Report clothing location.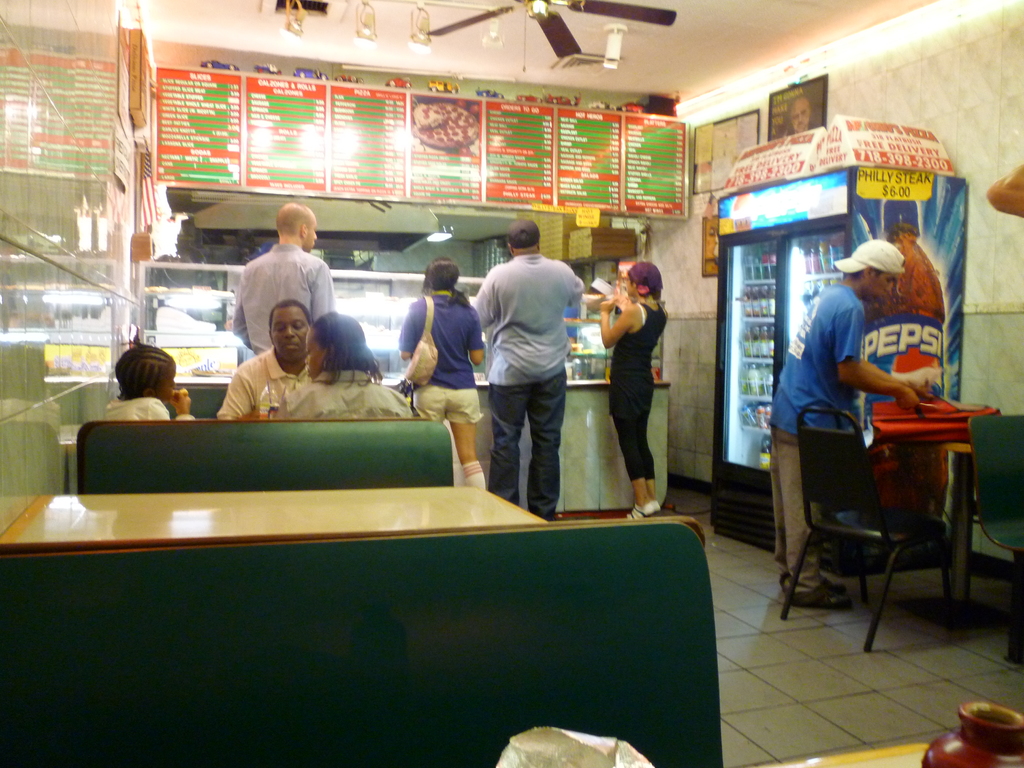
Report: [left=104, top=398, right=194, bottom=426].
